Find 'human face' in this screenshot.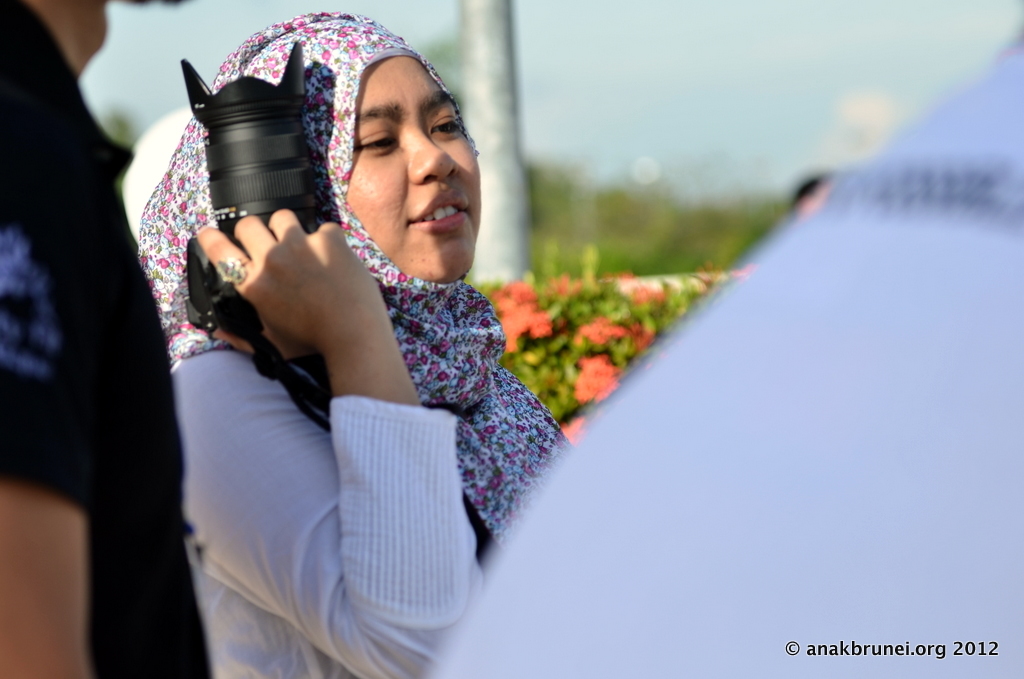
The bounding box for 'human face' is bbox(344, 54, 484, 282).
